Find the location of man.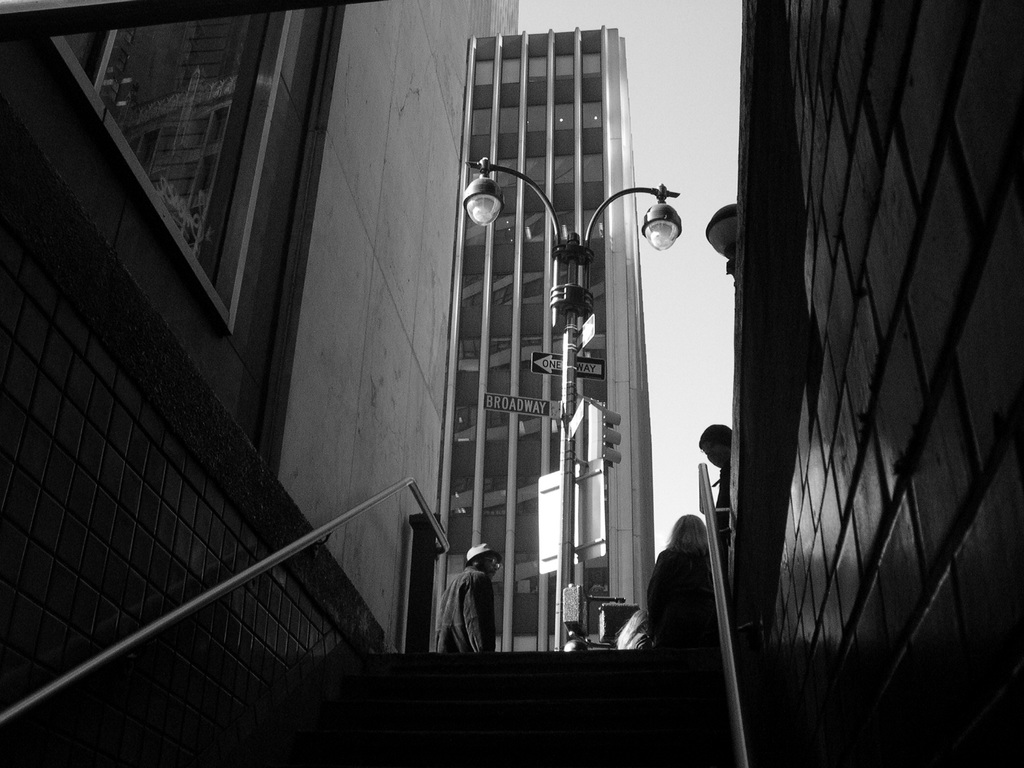
Location: (437,543,498,644).
